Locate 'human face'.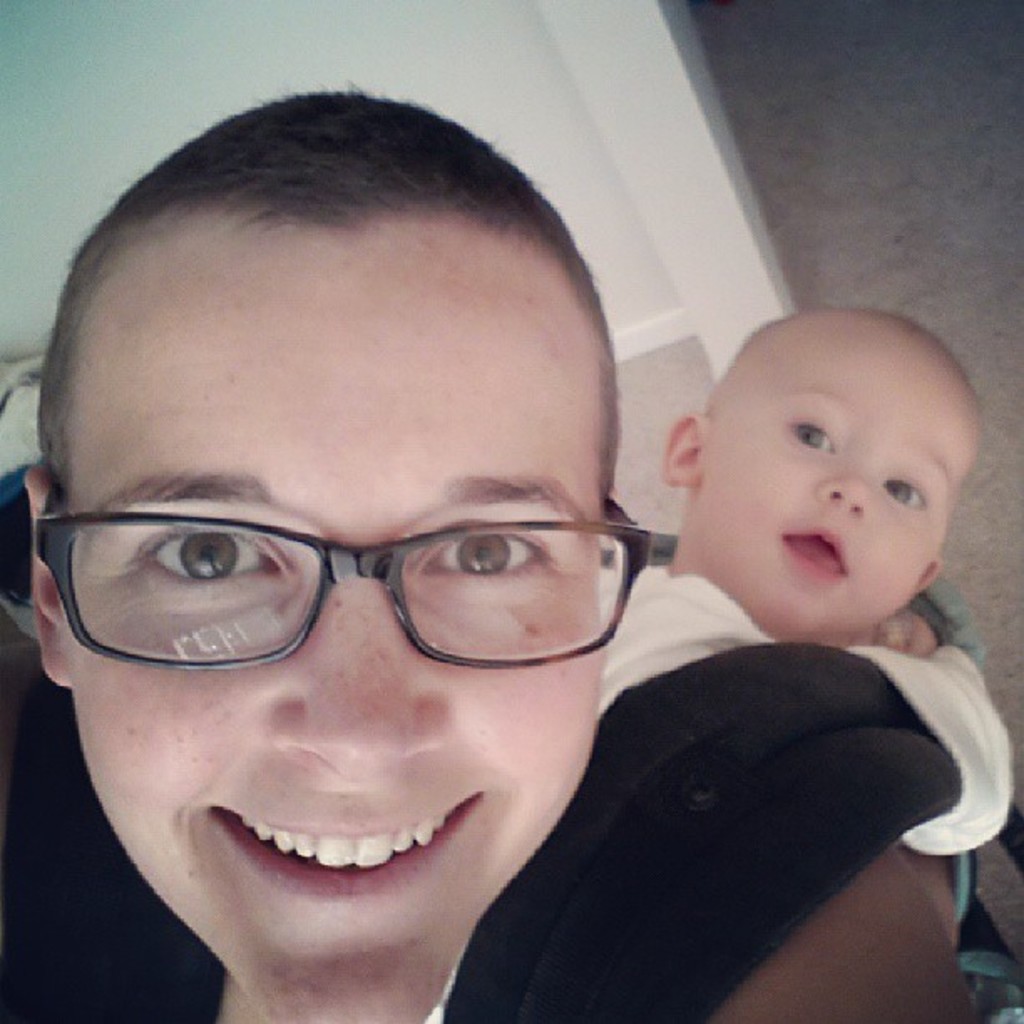
Bounding box: 69, 224, 609, 1022.
